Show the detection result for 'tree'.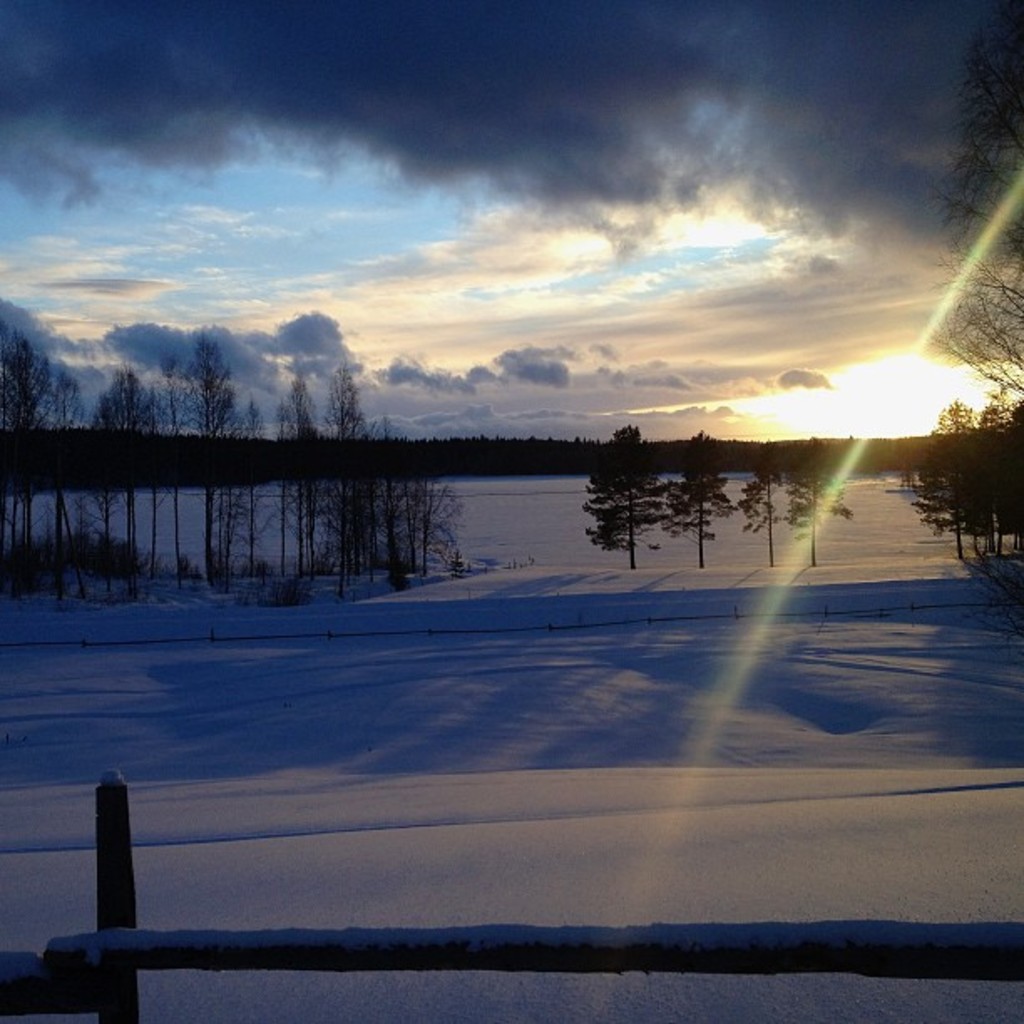
BBox(895, 393, 1022, 550).
